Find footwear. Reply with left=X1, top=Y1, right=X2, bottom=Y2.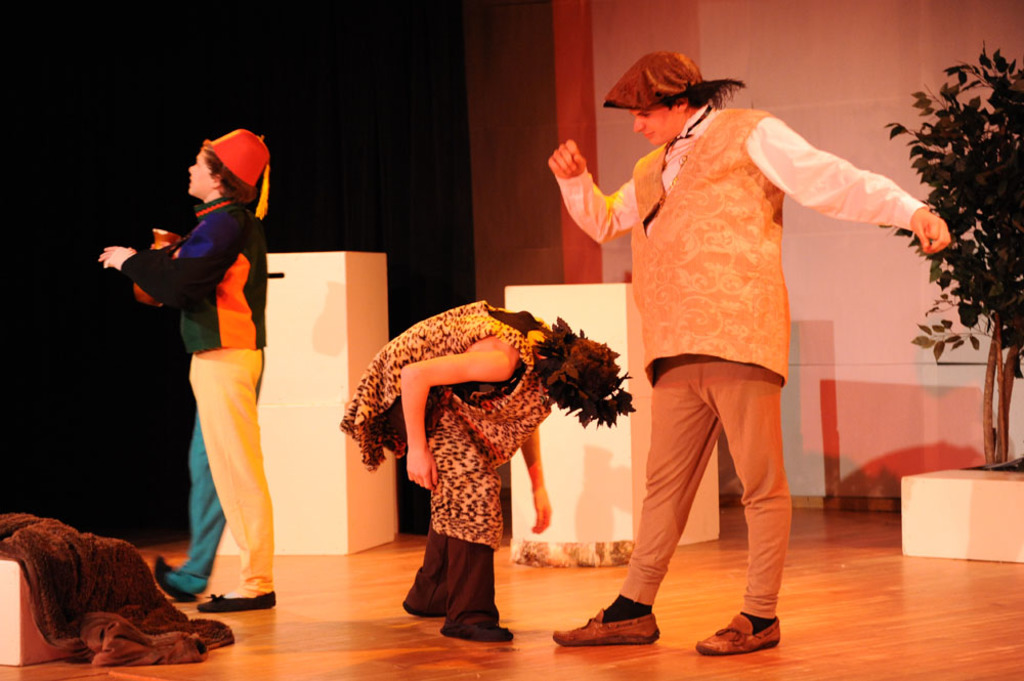
left=438, top=620, right=514, bottom=644.
